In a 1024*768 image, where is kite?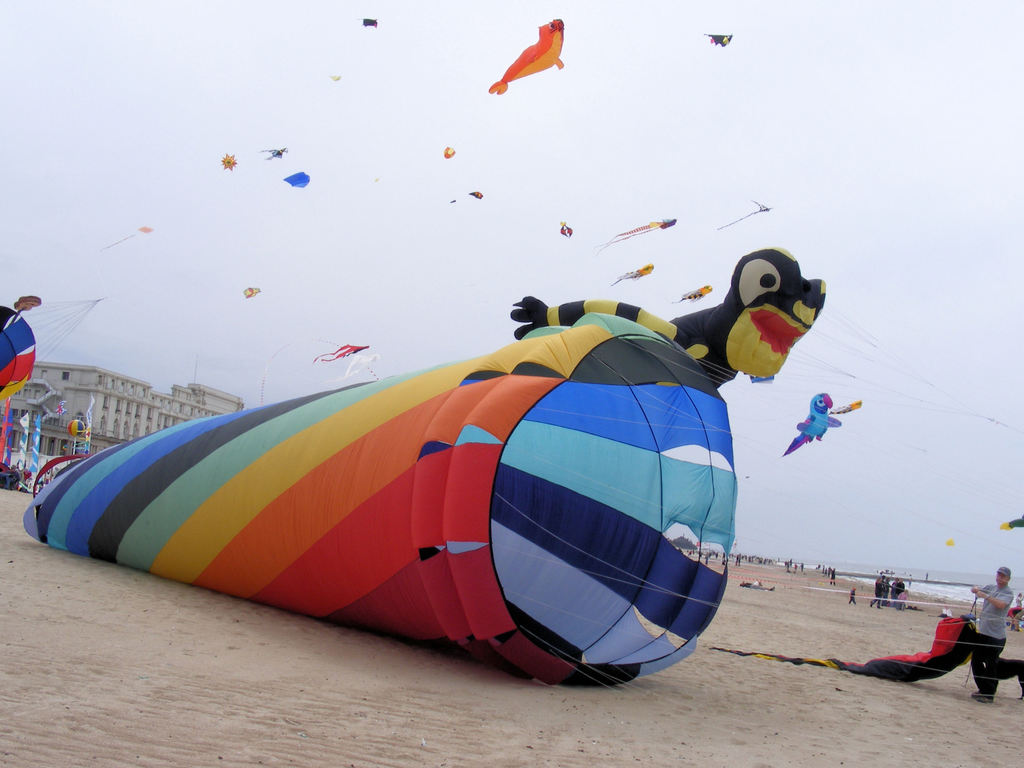
x1=358 y1=13 x2=382 y2=29.
